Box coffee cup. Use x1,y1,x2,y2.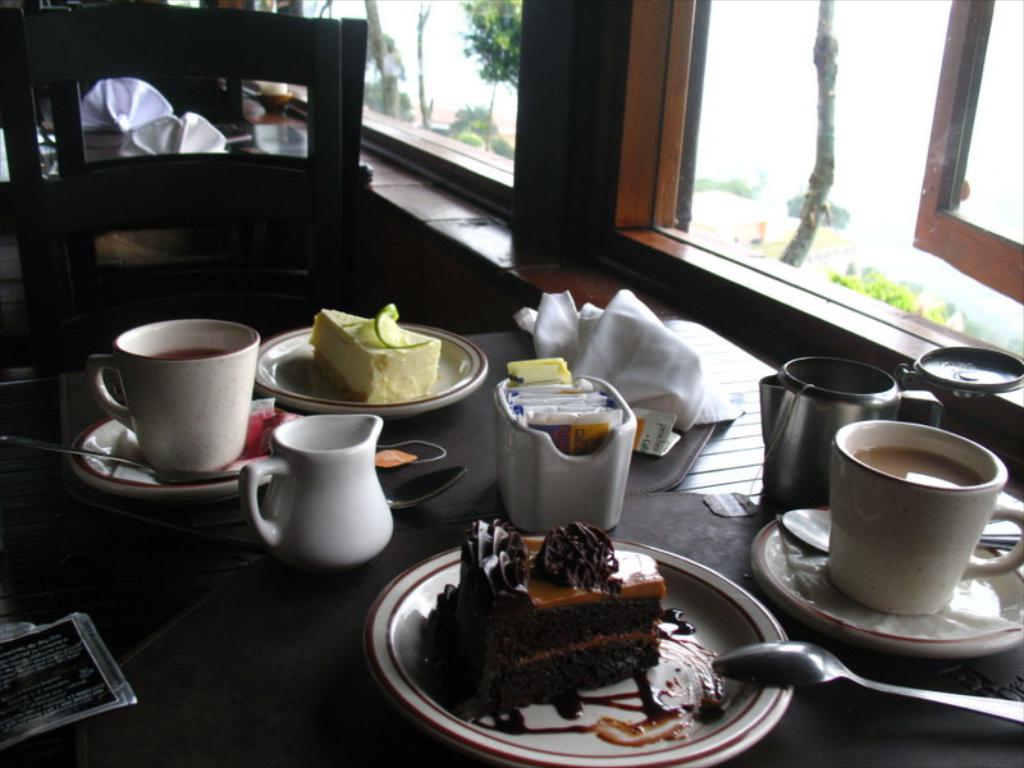
831,420,1023,618.
